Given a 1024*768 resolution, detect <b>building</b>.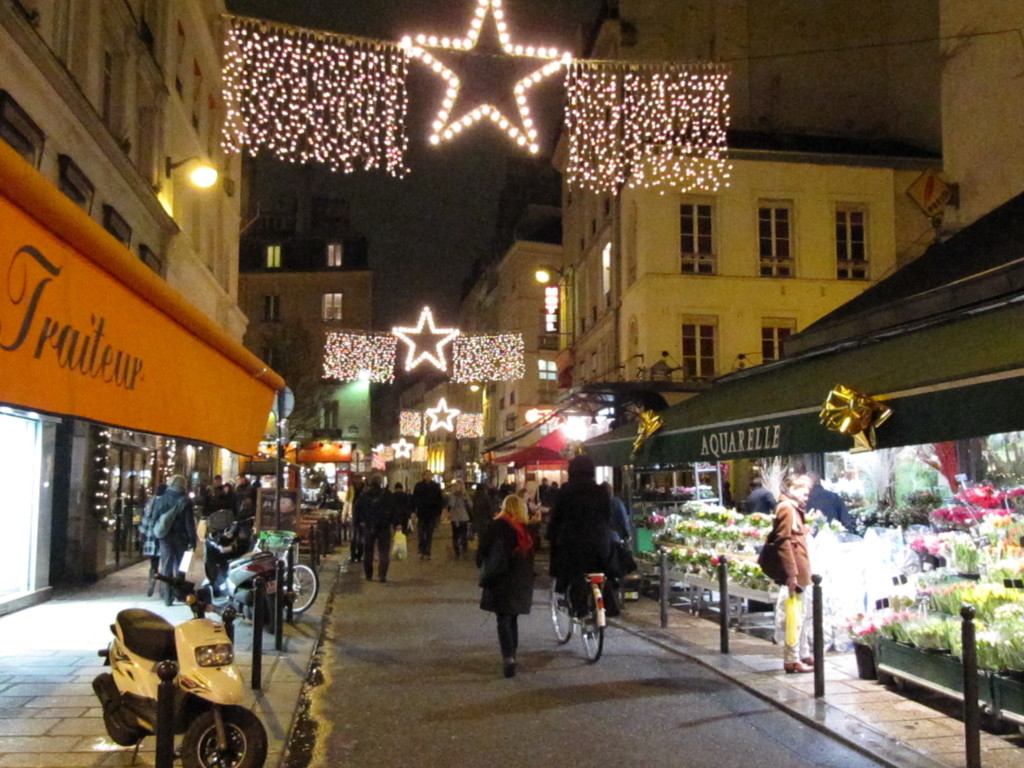
bbox=[453, 148, 568, 449].
